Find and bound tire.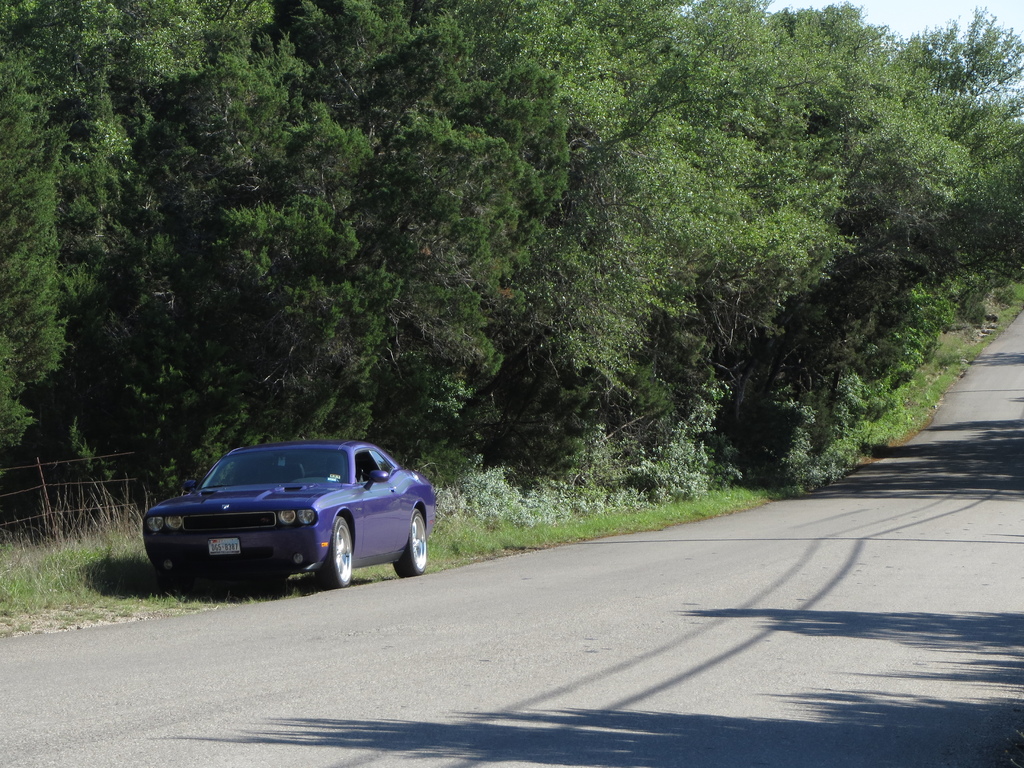
Bound: bbox(316, 518, 354, 588).
